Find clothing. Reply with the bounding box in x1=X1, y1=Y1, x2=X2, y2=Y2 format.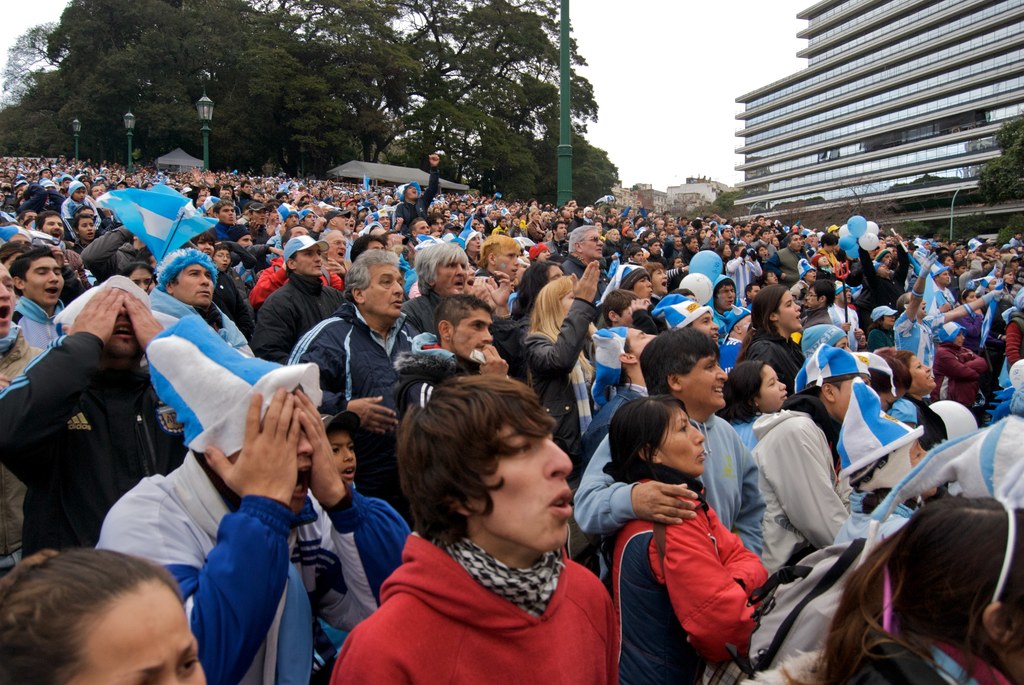
x1=842, y1=247, x2=906, y2=333.
